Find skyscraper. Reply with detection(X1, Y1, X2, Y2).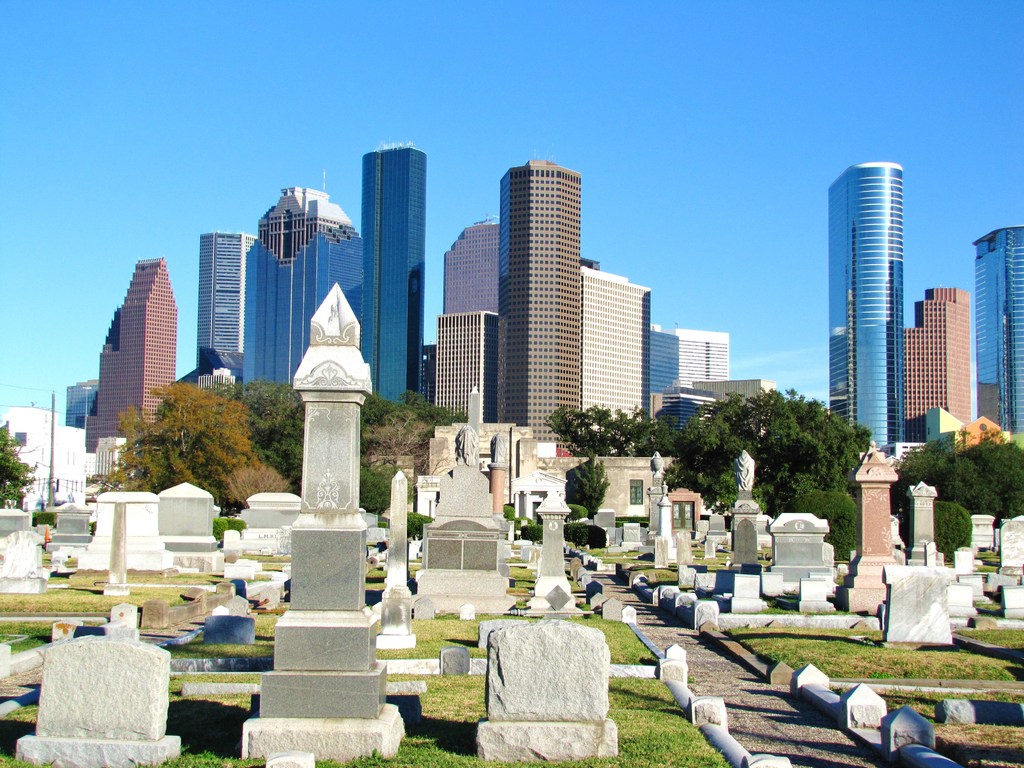
detection(352, 143, 425, 406).
